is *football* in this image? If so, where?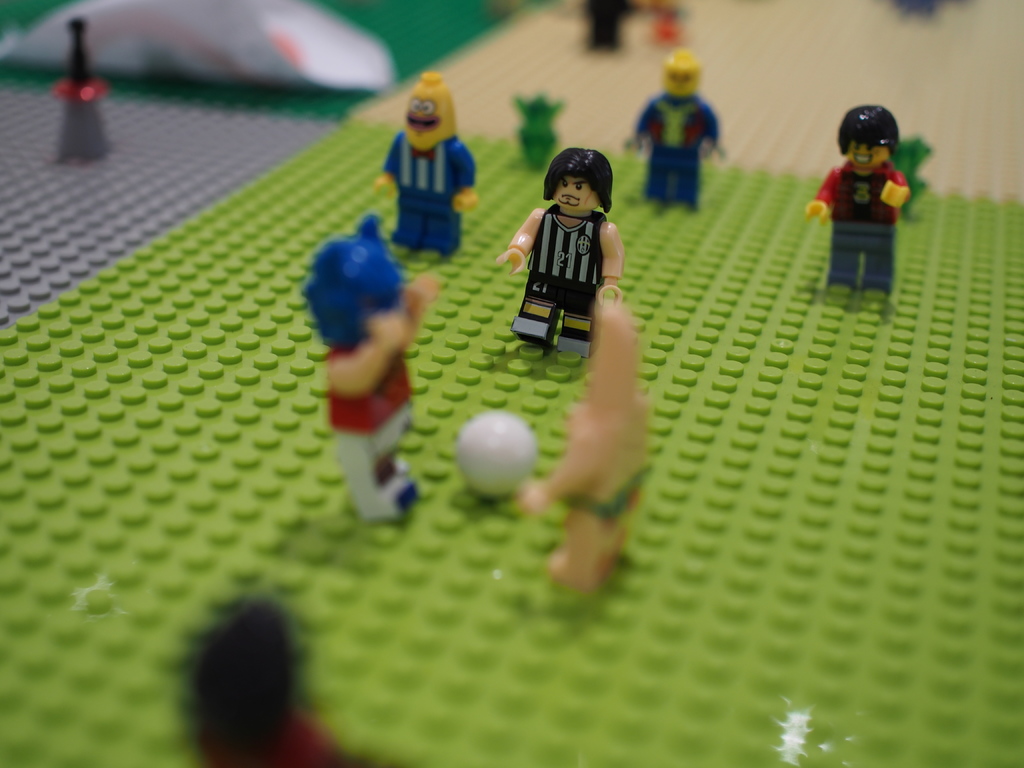
Yes, at detection(452, 408, 544, 499).
